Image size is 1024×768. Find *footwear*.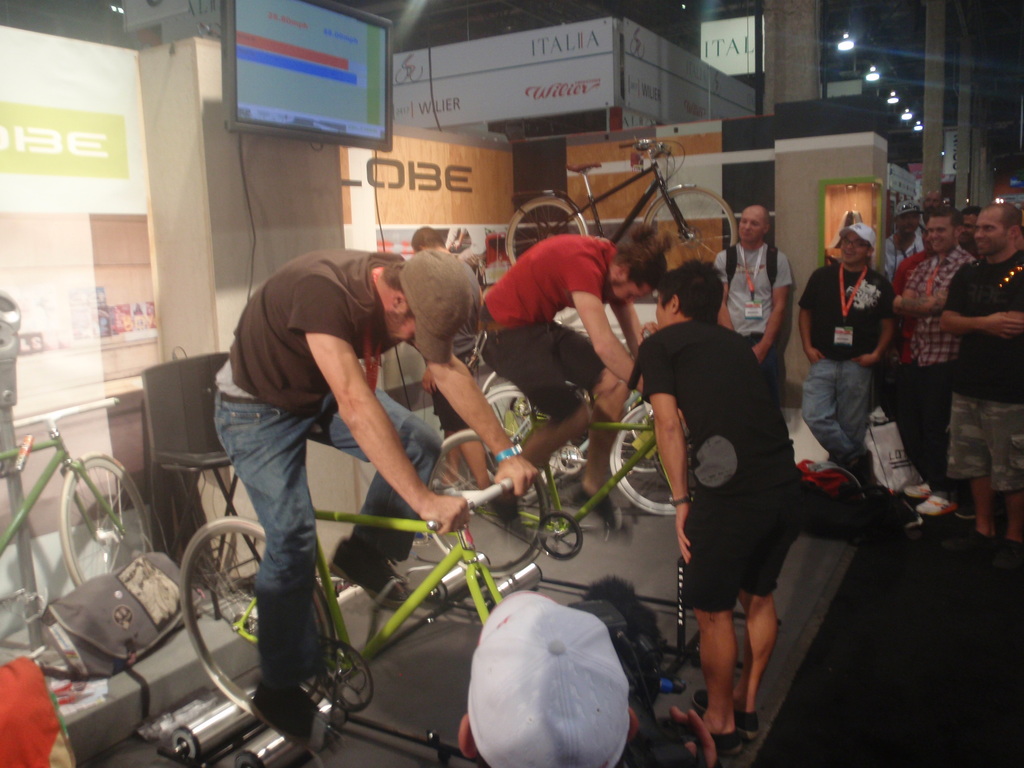
Rect(901, 490, 956, 515).
